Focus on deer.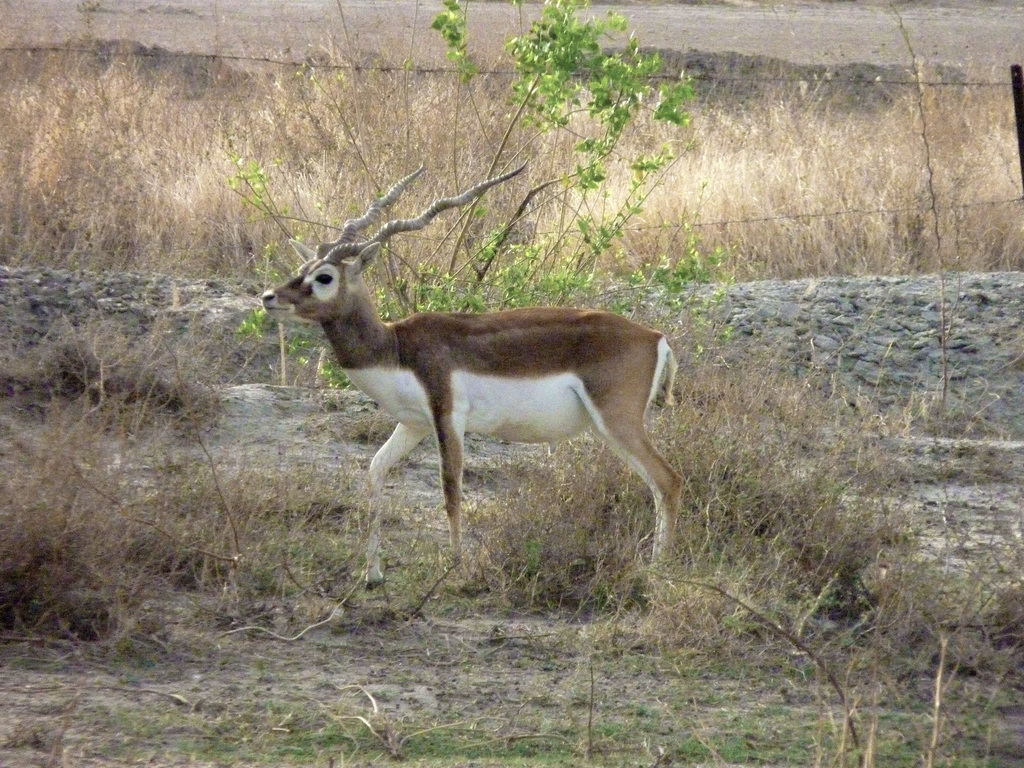
Focused at pyautogui.locateOnScreen(263, 158, 677, 592).
